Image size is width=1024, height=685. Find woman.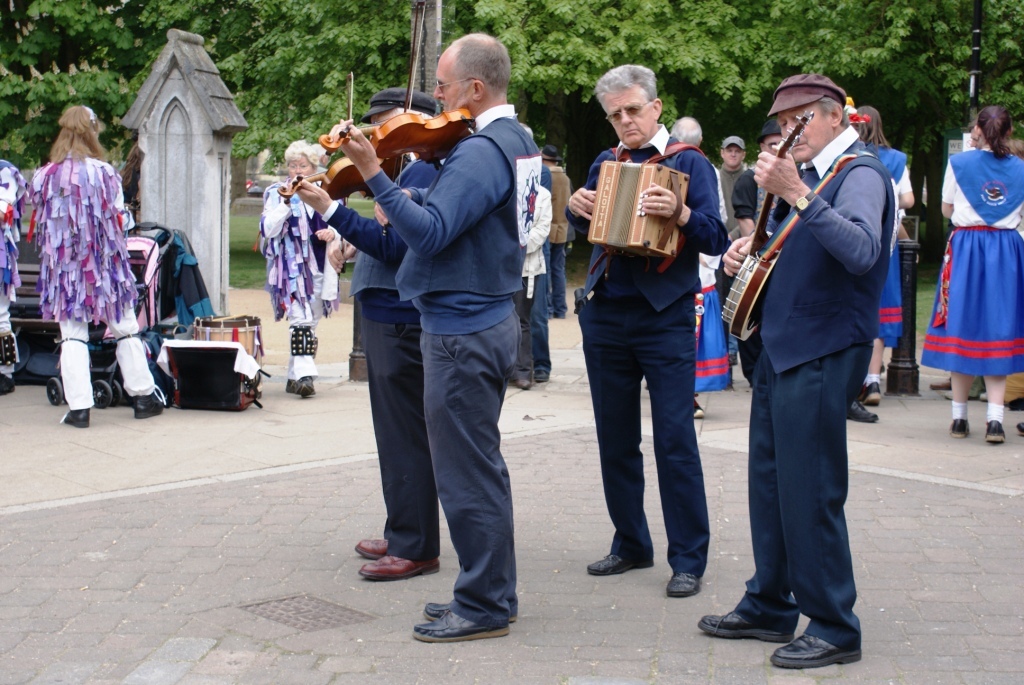
bbox(258, 140, 348, 389).
